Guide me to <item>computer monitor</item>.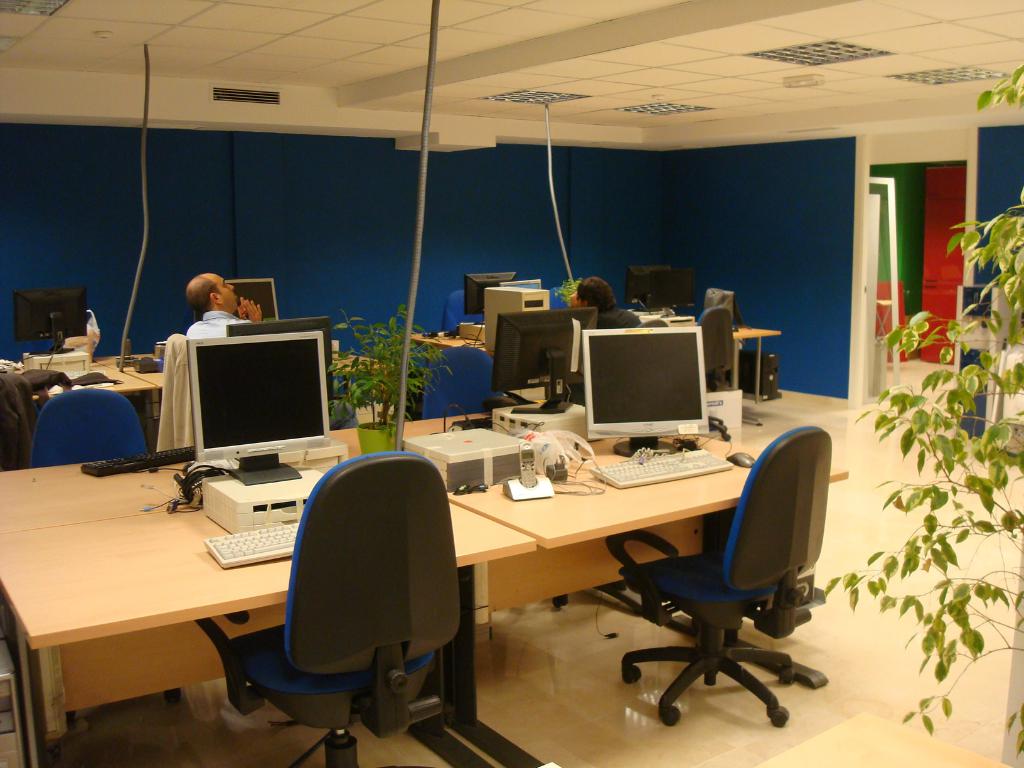
Guidance: {"x1": 161, "y1": 340, "x2": 330, "y2": 481}.
